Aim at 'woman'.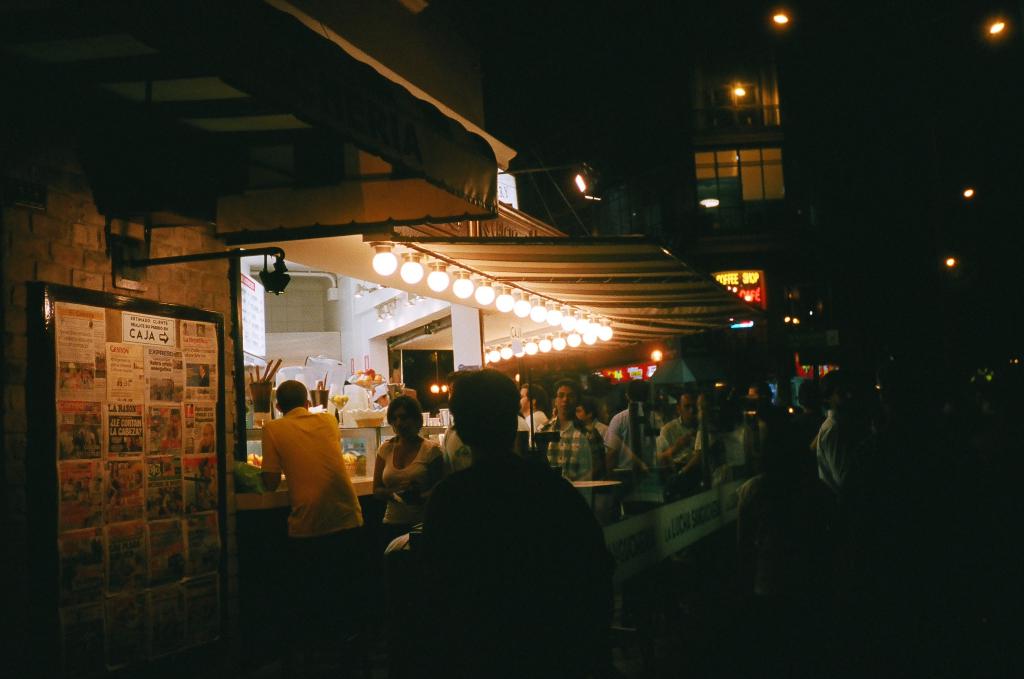
Aimed at rect(105, 461, 122, 522).
